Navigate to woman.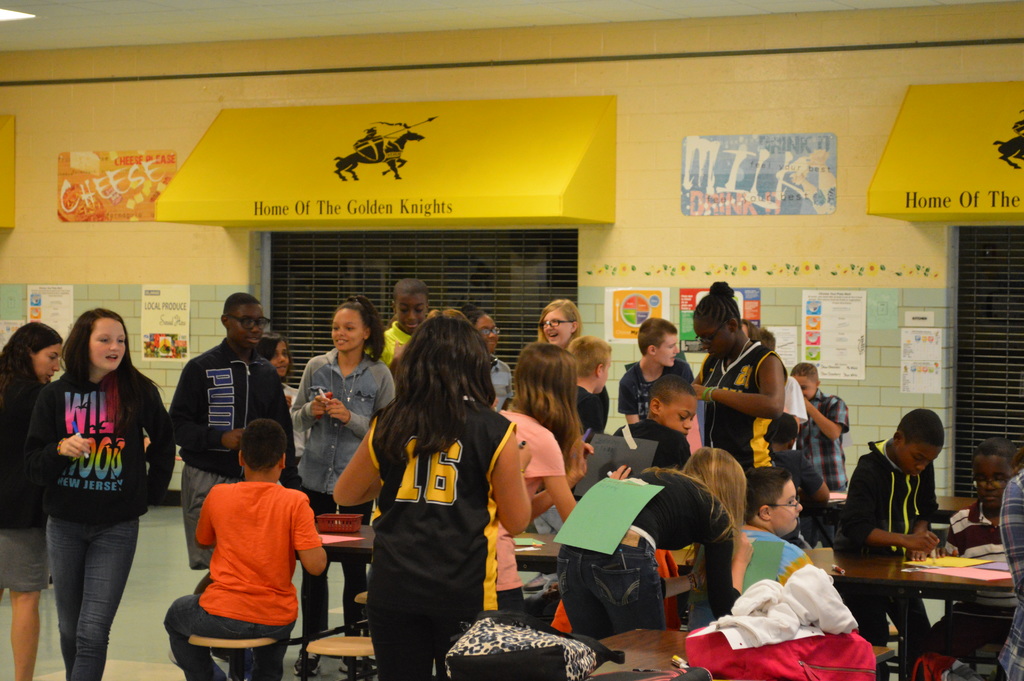
Navigation target: box(684, 277, 785, 488).
